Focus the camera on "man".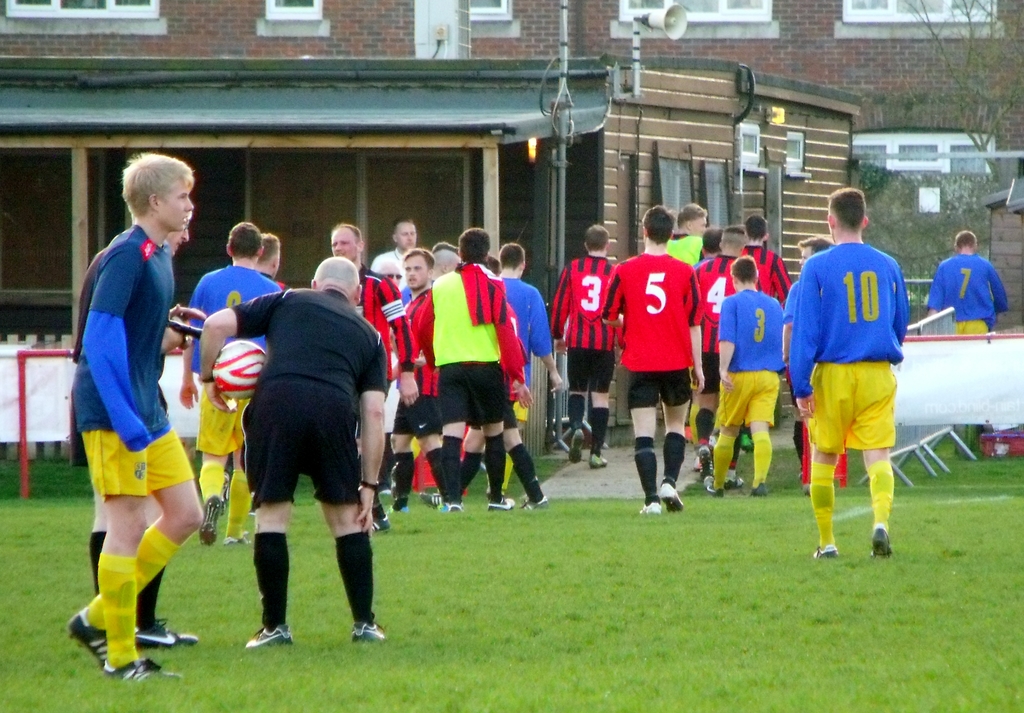
Focus region: (329, 222, 419, 534).
